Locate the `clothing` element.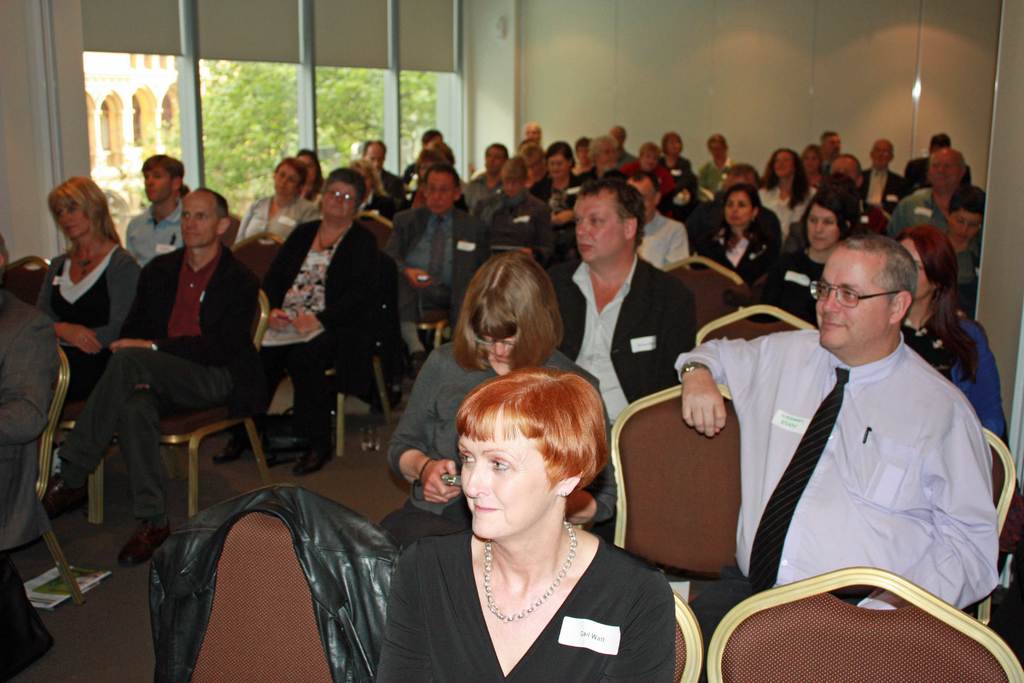
Element bbox: <region>384, 334, 611, 566</region>.
